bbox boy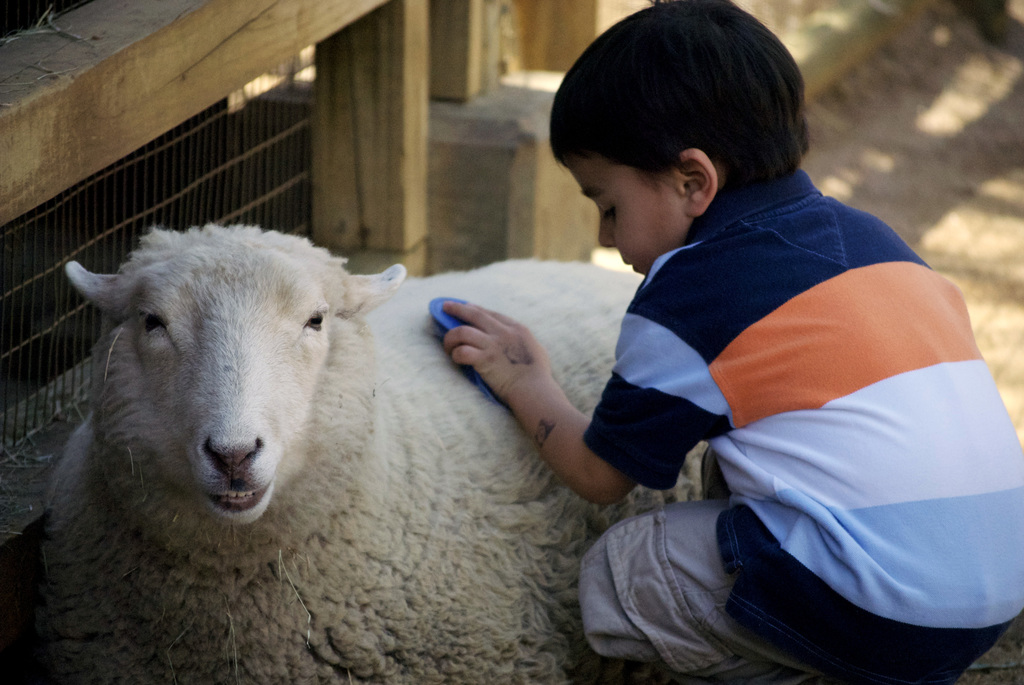
[448, 0, 1023, 684]
